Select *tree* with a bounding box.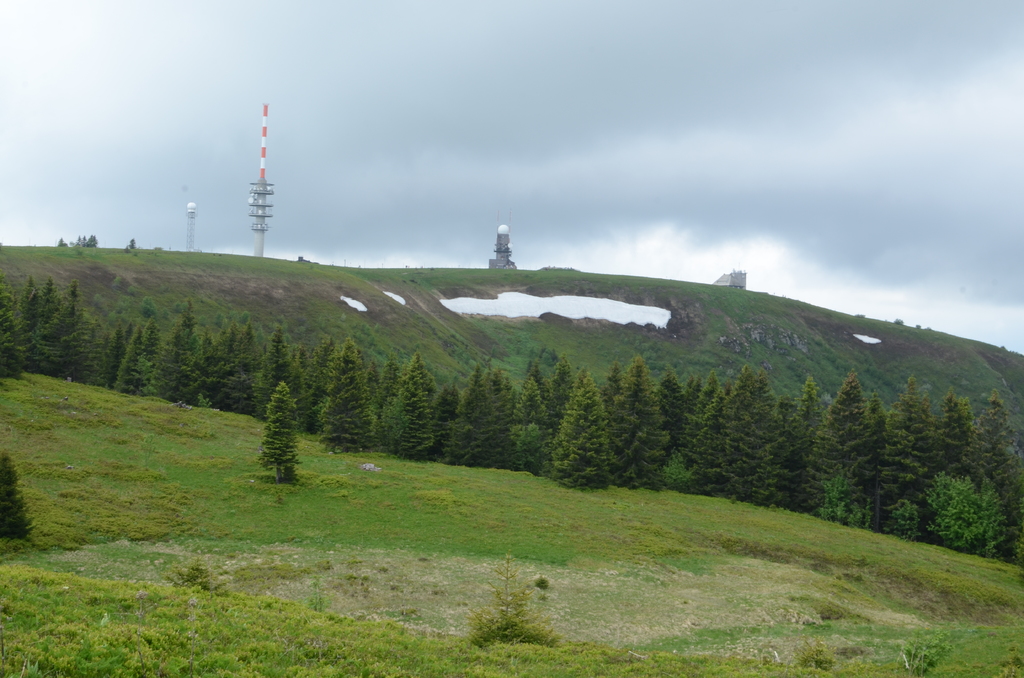
l=532, t=364, r=580, b=476.
